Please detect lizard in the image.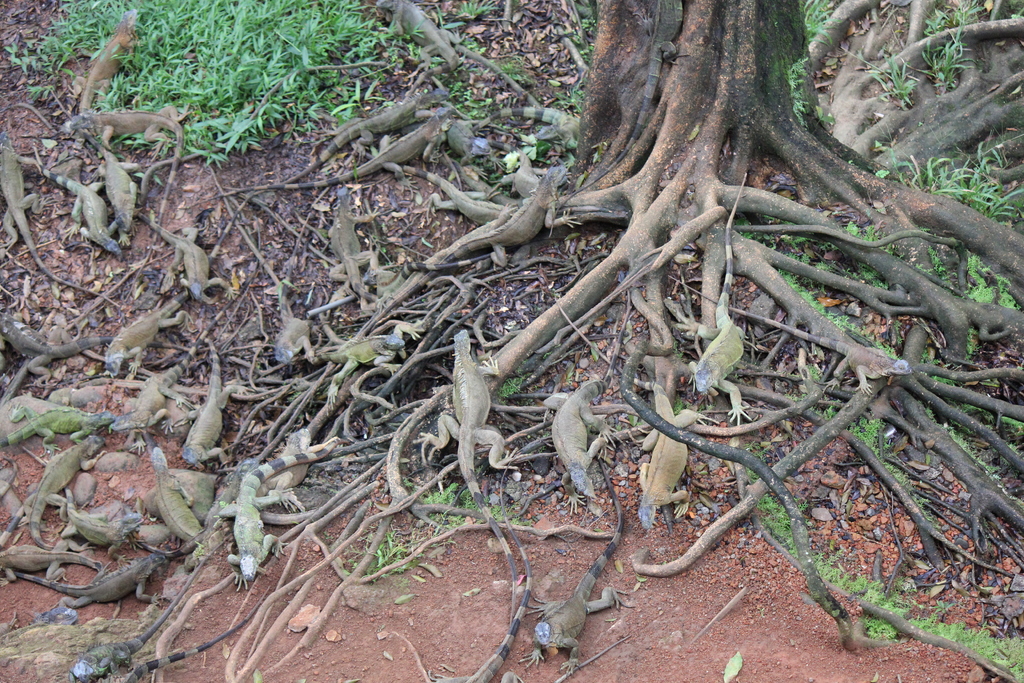
rect(68, 569, 209, 678).
